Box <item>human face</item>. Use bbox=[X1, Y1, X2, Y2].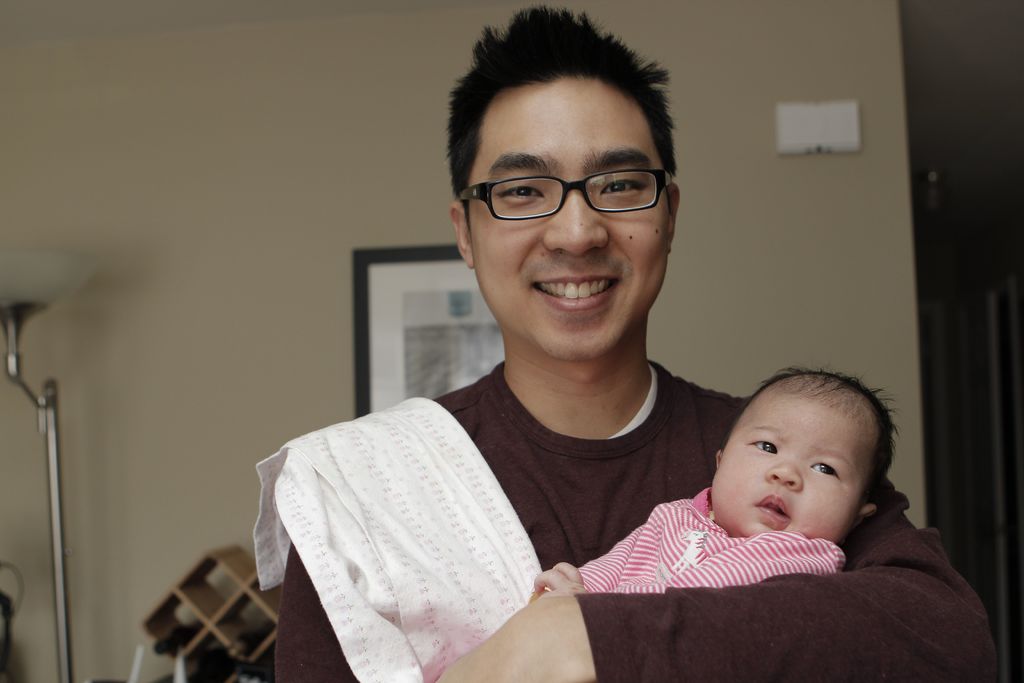
bbox=[712, 388, 876, 544].
